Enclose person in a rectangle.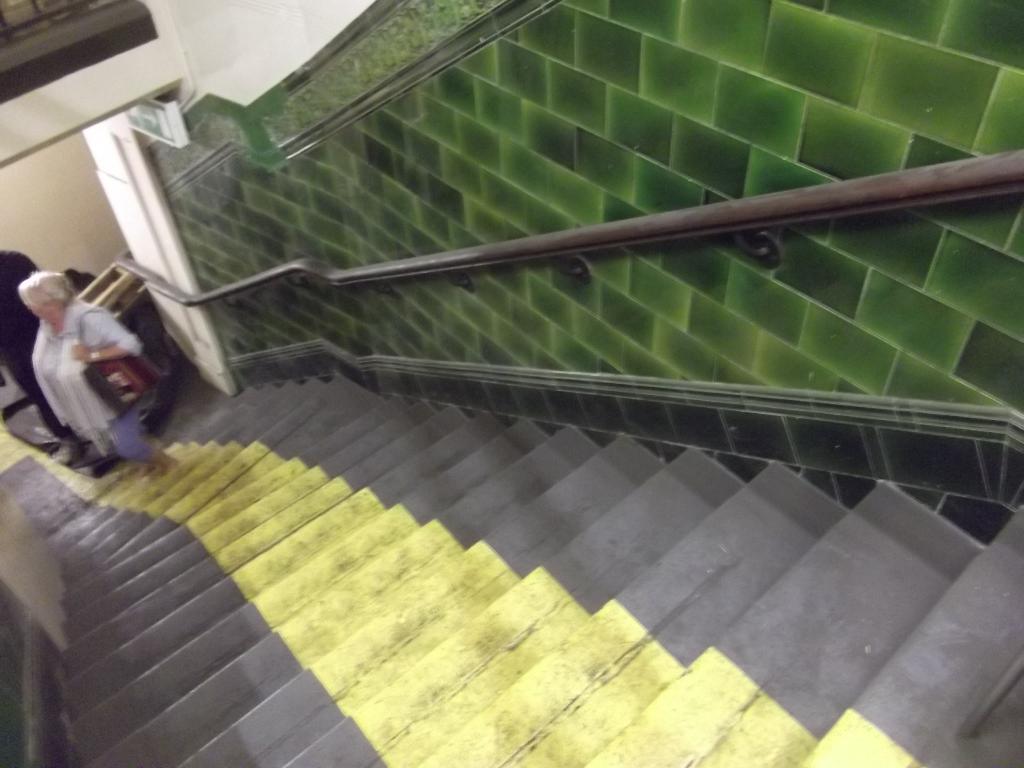
18 269 175 474.
